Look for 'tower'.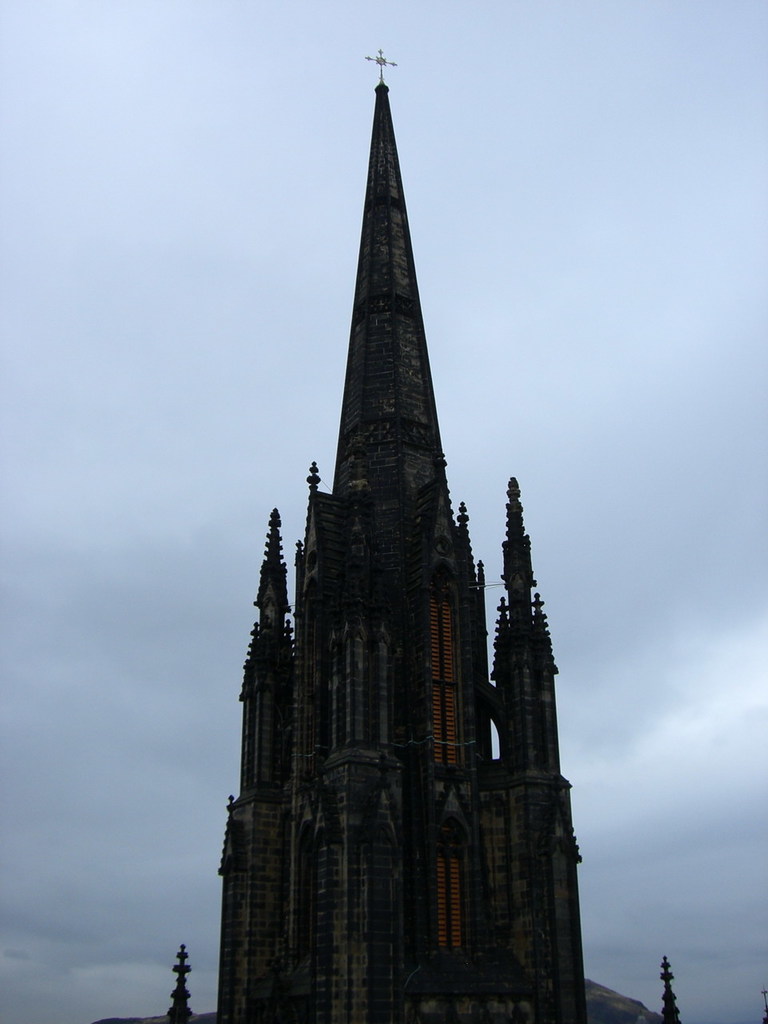
Found: <box>174,44,696,1023</box>.
